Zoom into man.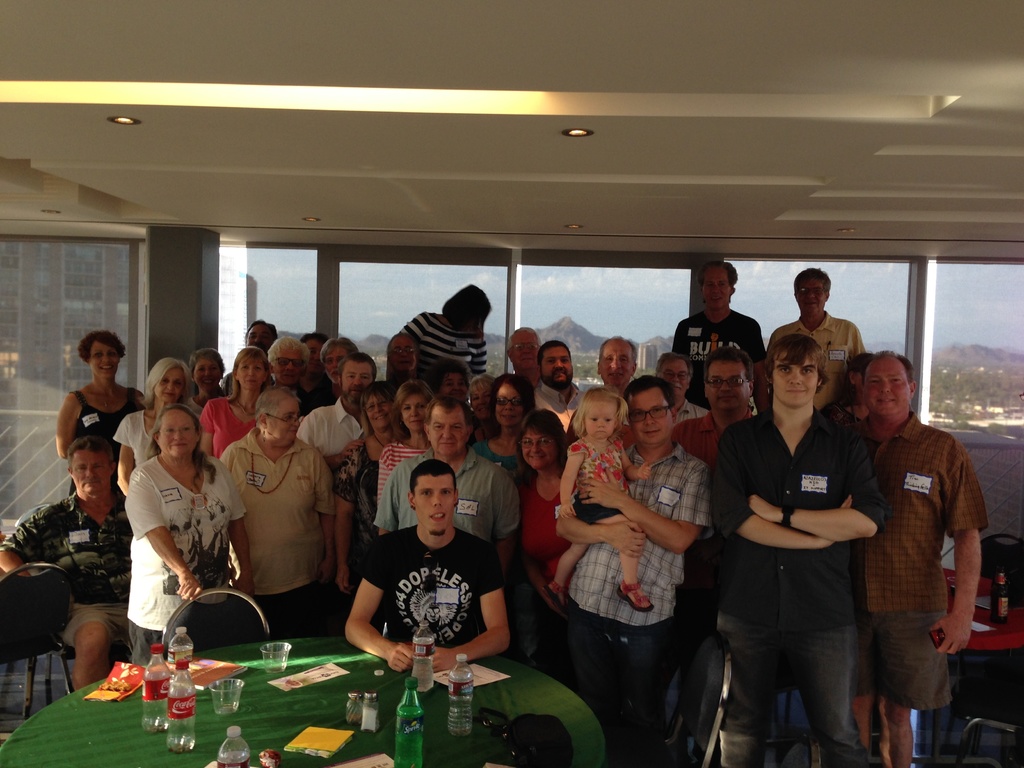
Zoom target: l=779, t=275, r=888, b=403.
